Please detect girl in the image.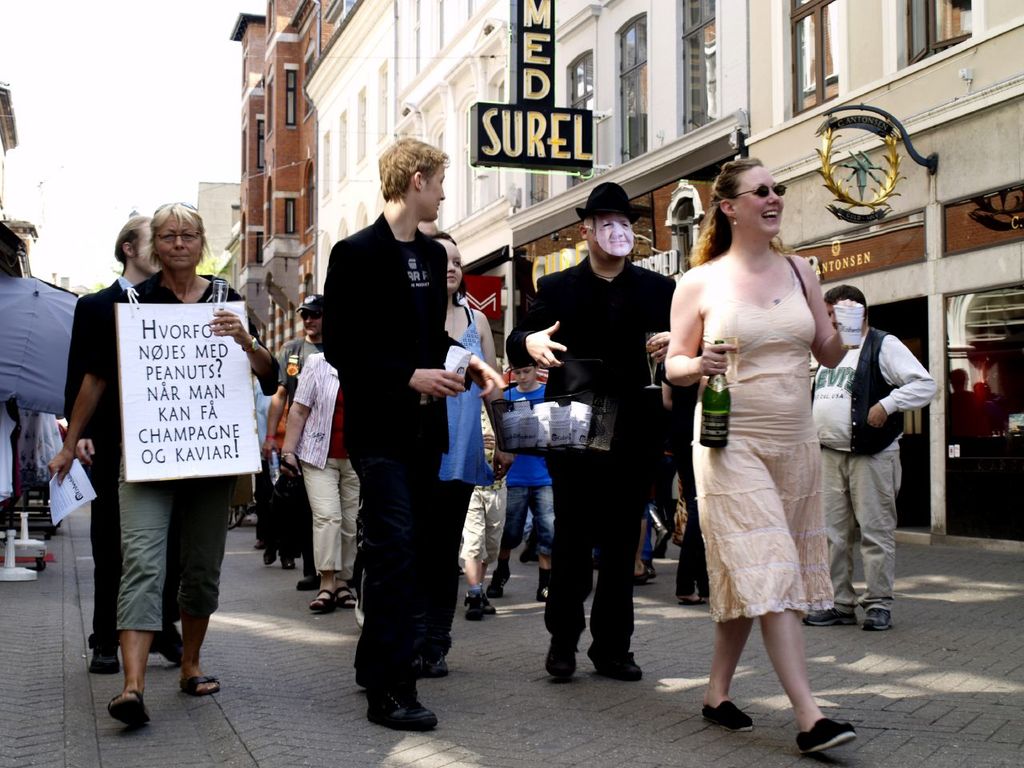
locate(664, 143, 864, 751).
